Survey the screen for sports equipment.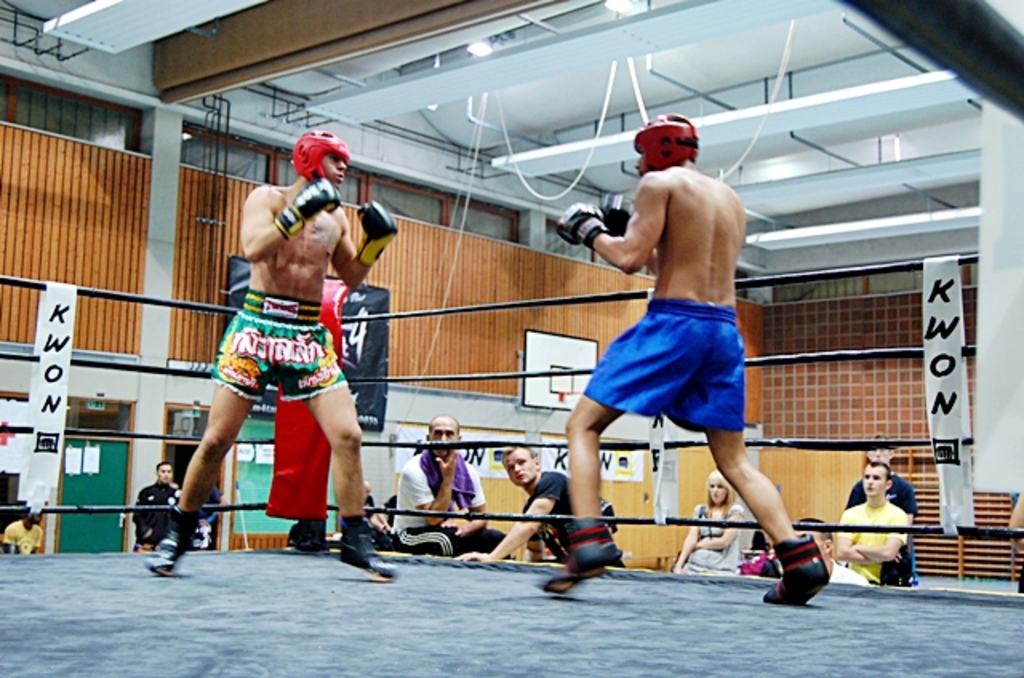
Survey found: {"left": 274, "top": 177, "right": 338, "bottom": 237}.
